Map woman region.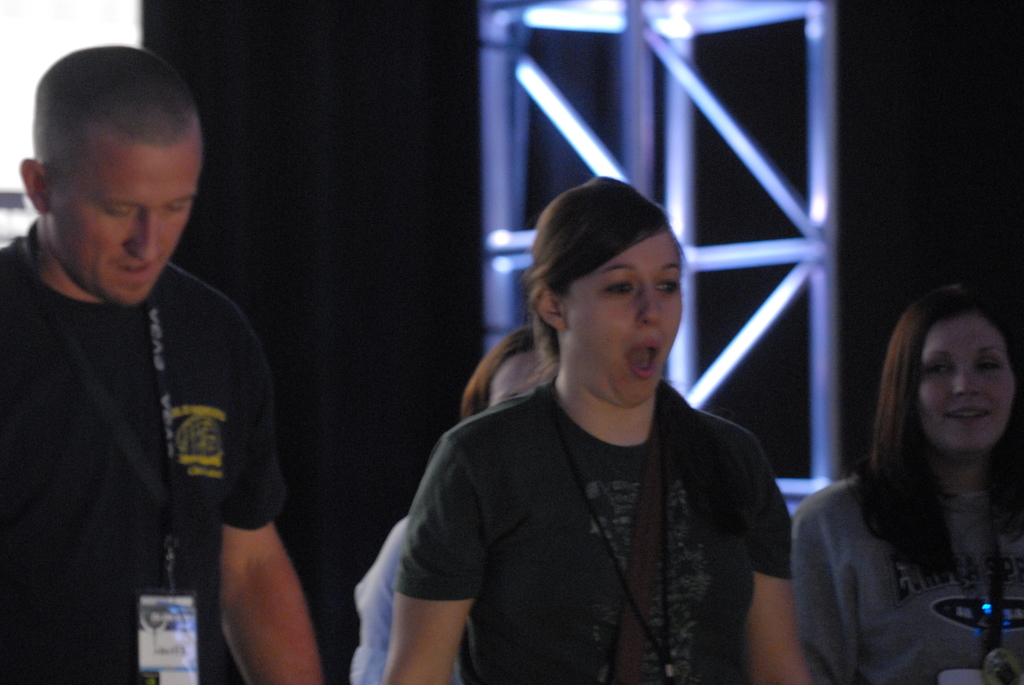
Mapped to 350/321/557/684.
